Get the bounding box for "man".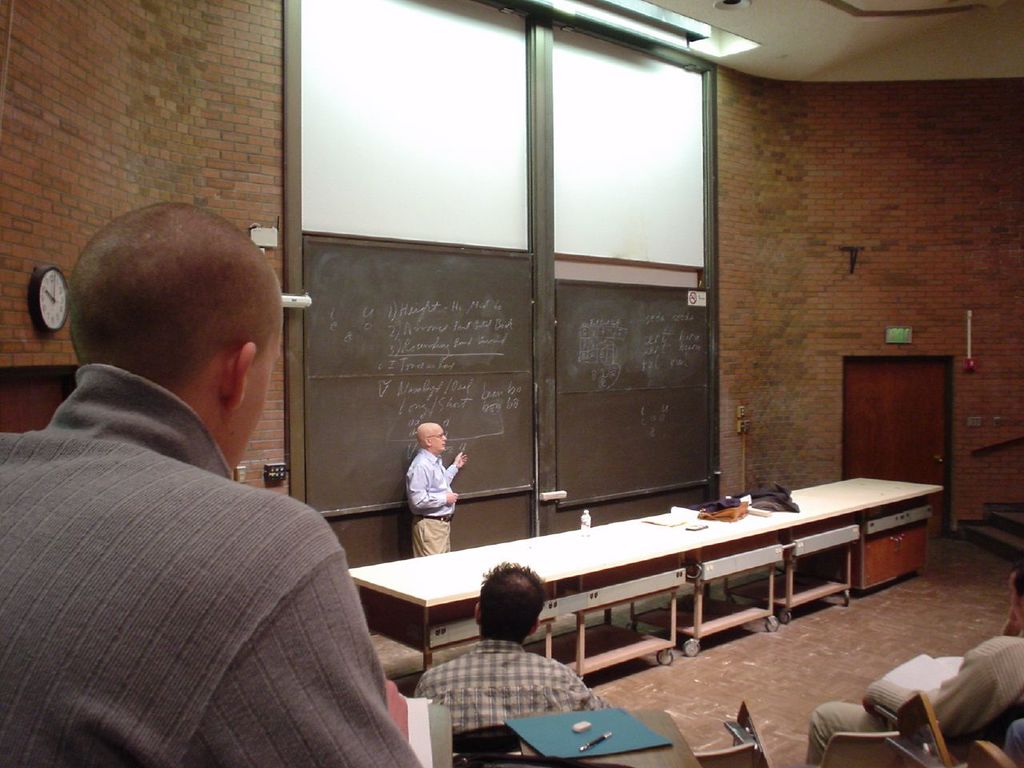
rect(414, 562, 608, 742).
